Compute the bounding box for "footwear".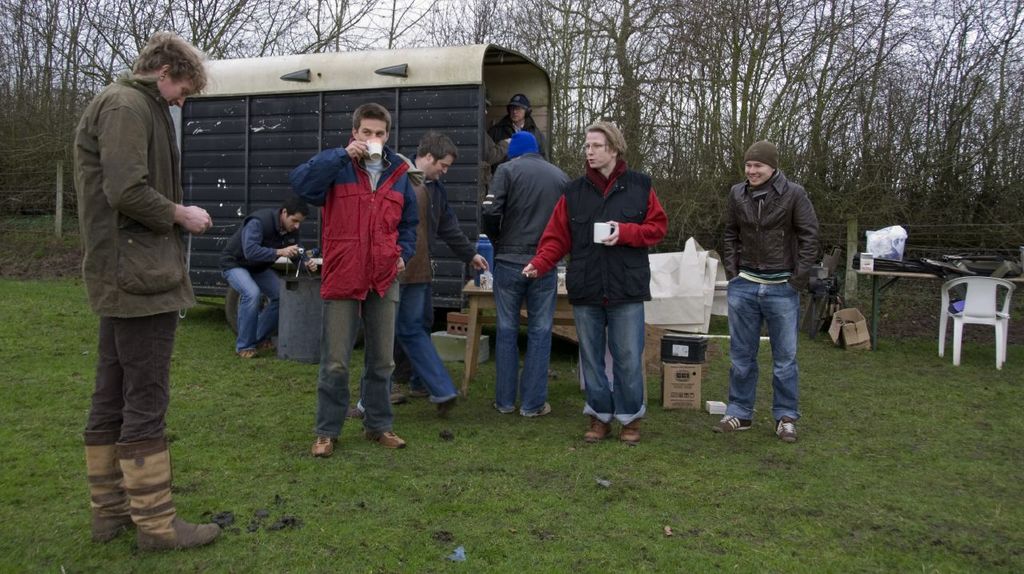
box(615, 416, 643, 444).
